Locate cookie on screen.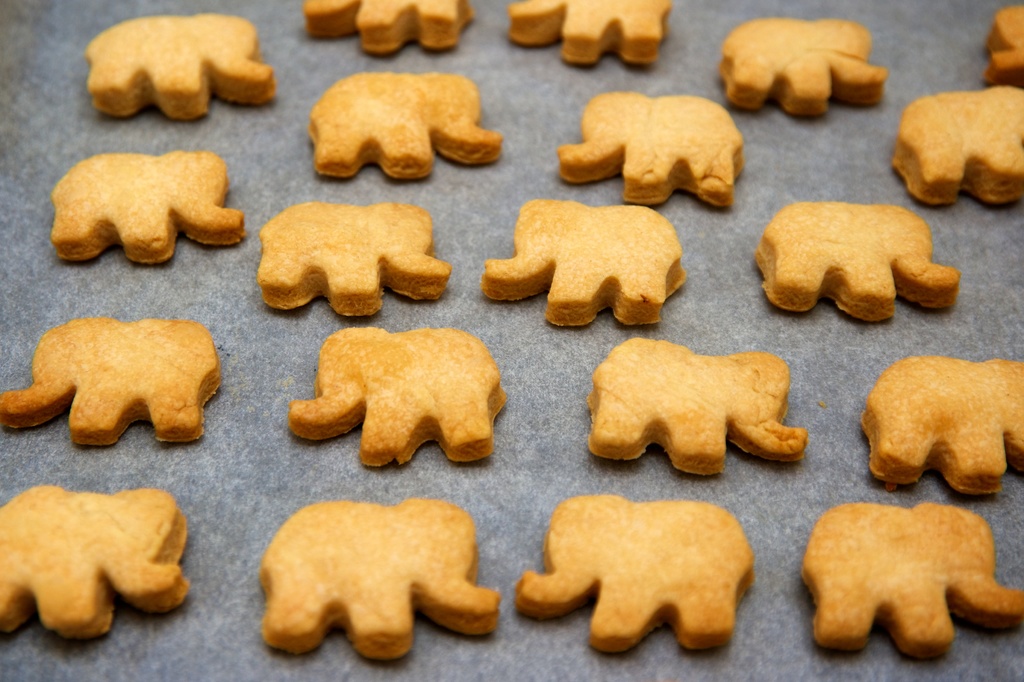
On screen at rect(304, 0, 473, 51).
